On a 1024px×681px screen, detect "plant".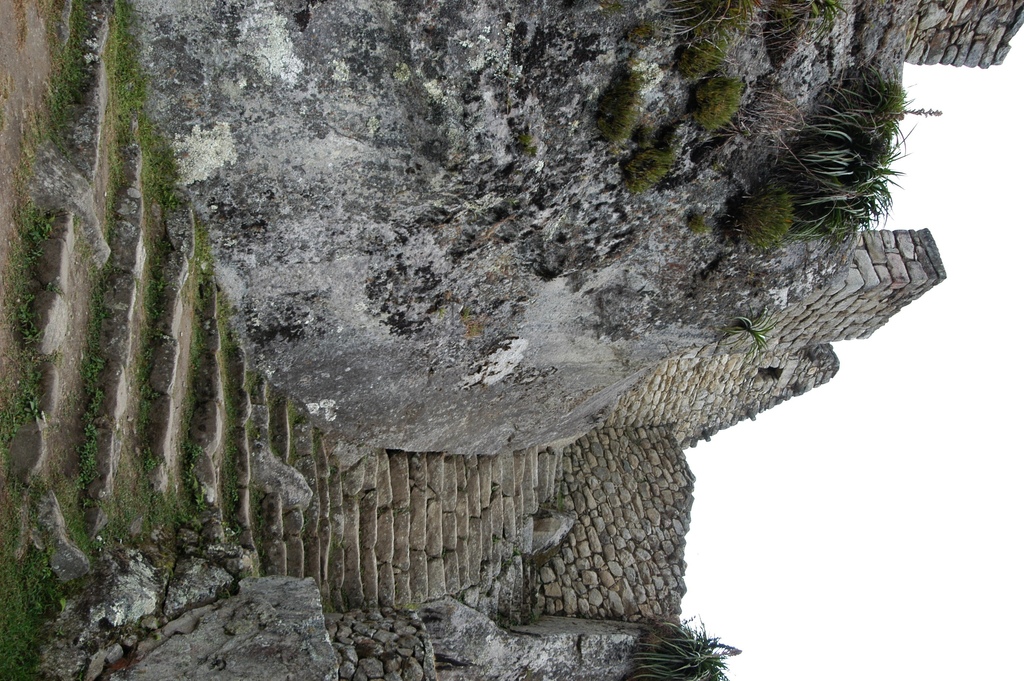
(622, 131, 685, 192).
